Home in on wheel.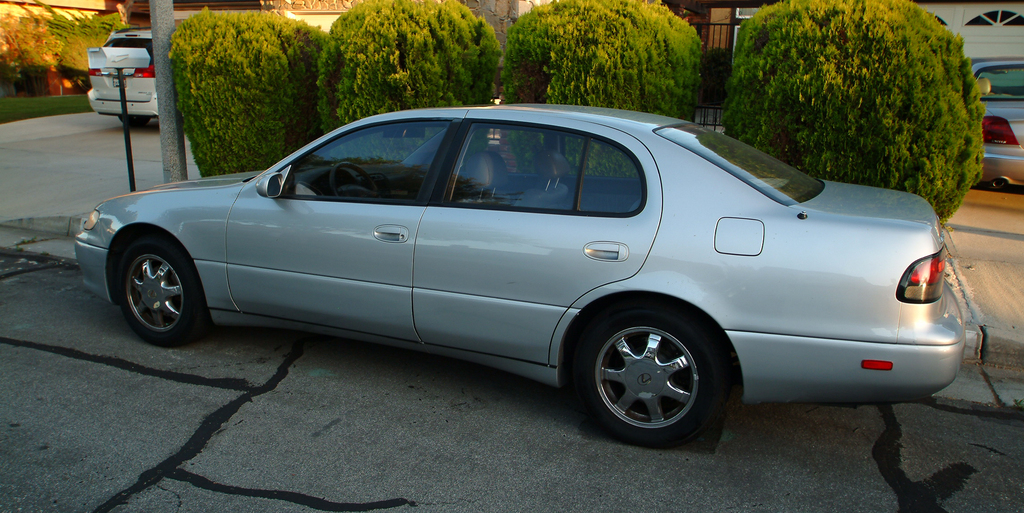
Homed in at Rect(586, 311, 717, 435).
